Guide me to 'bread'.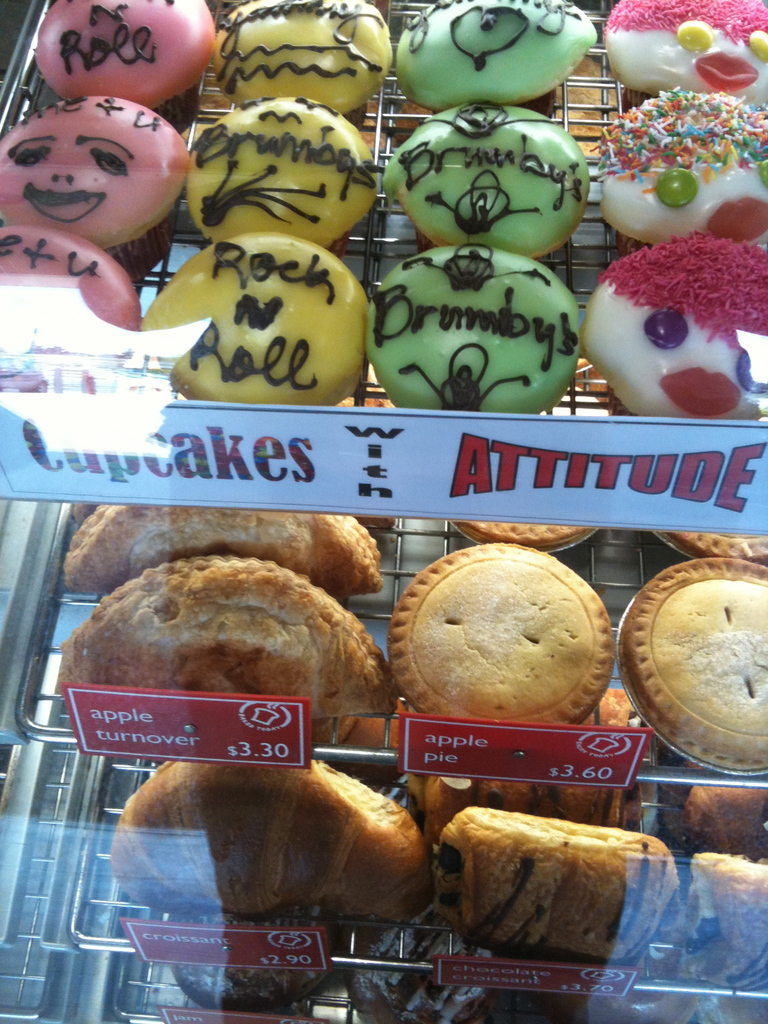
Guidance: rect(667, 850, 767, 984).
